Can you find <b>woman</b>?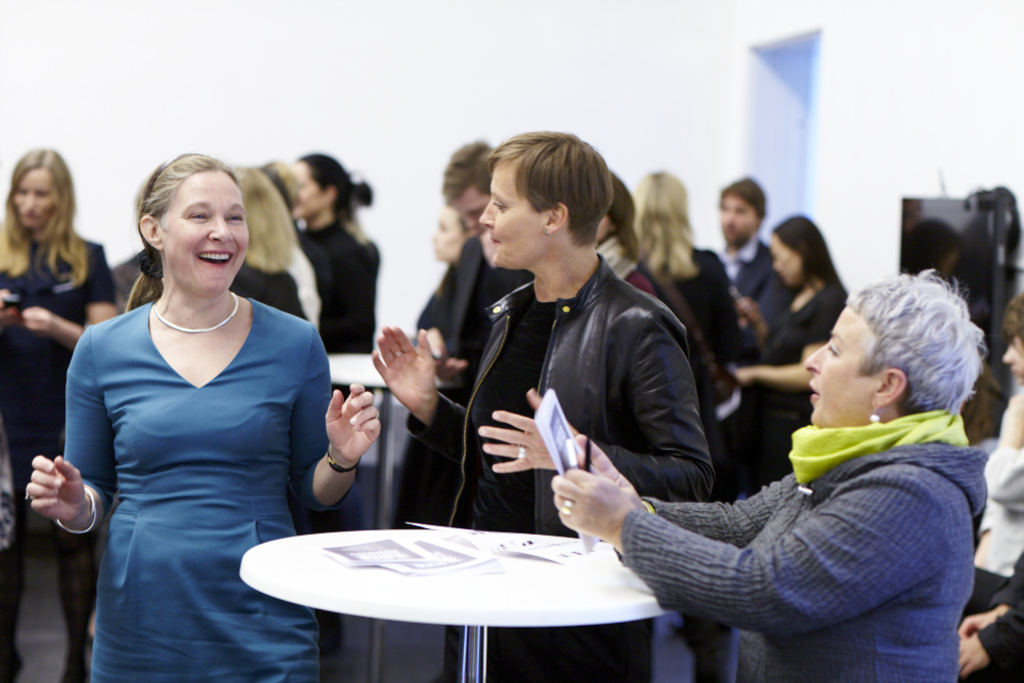
Yes, bounding box: locate(261, 160, 322, 328).
